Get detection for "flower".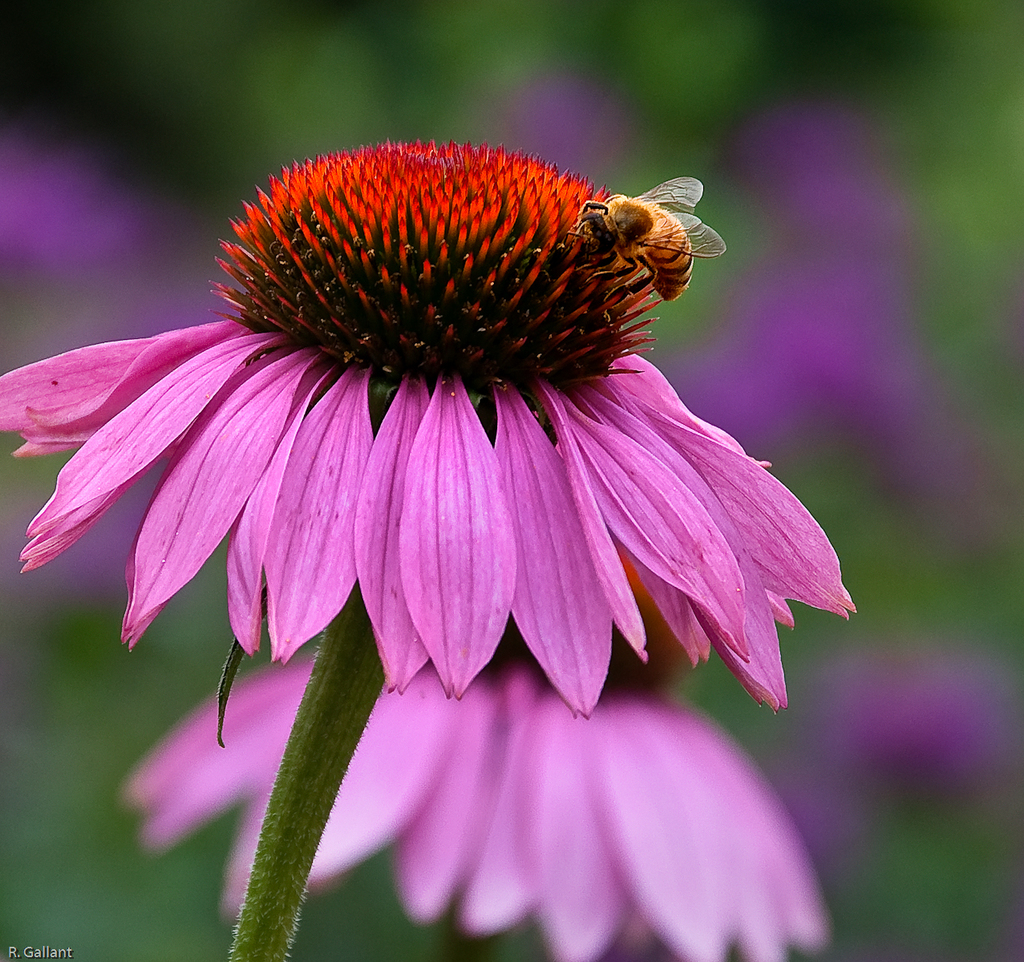
Detection: (117, 536, 836, 961).
